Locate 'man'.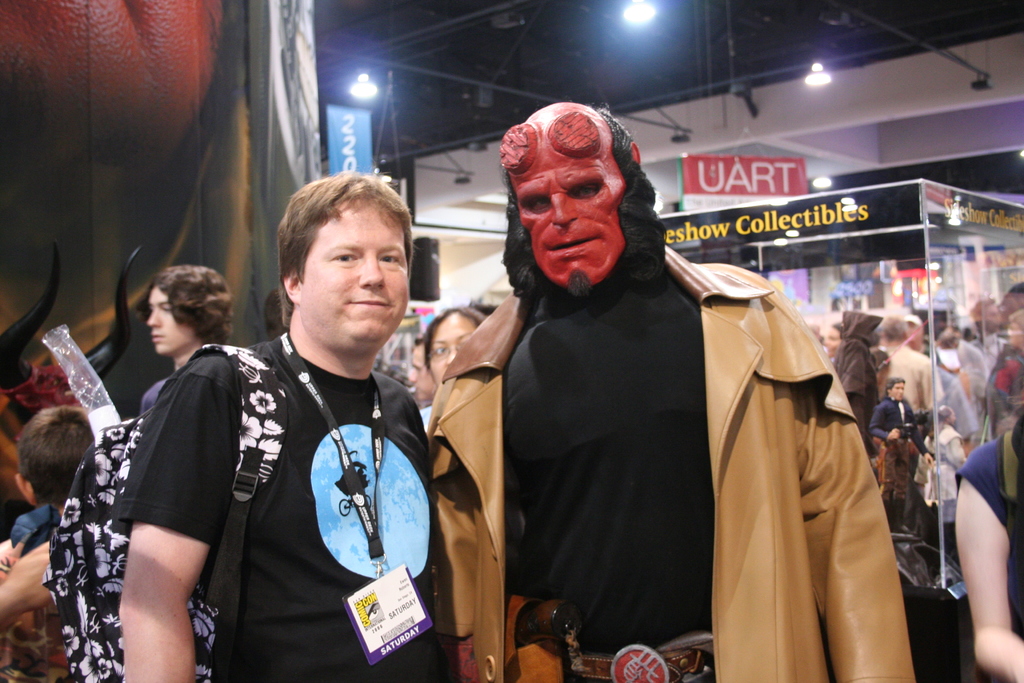
Bounding box: (x1=988, y1=312, x2=1023, y2=421).
